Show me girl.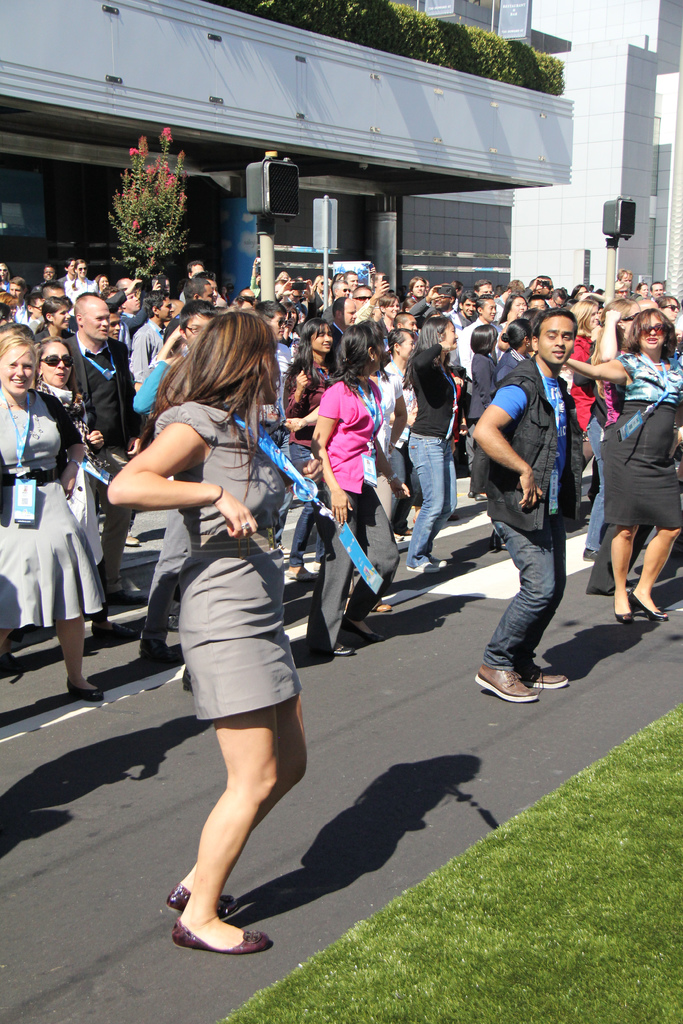
girl is here: <bbox>316, 318, 397, 652</bbox>.
